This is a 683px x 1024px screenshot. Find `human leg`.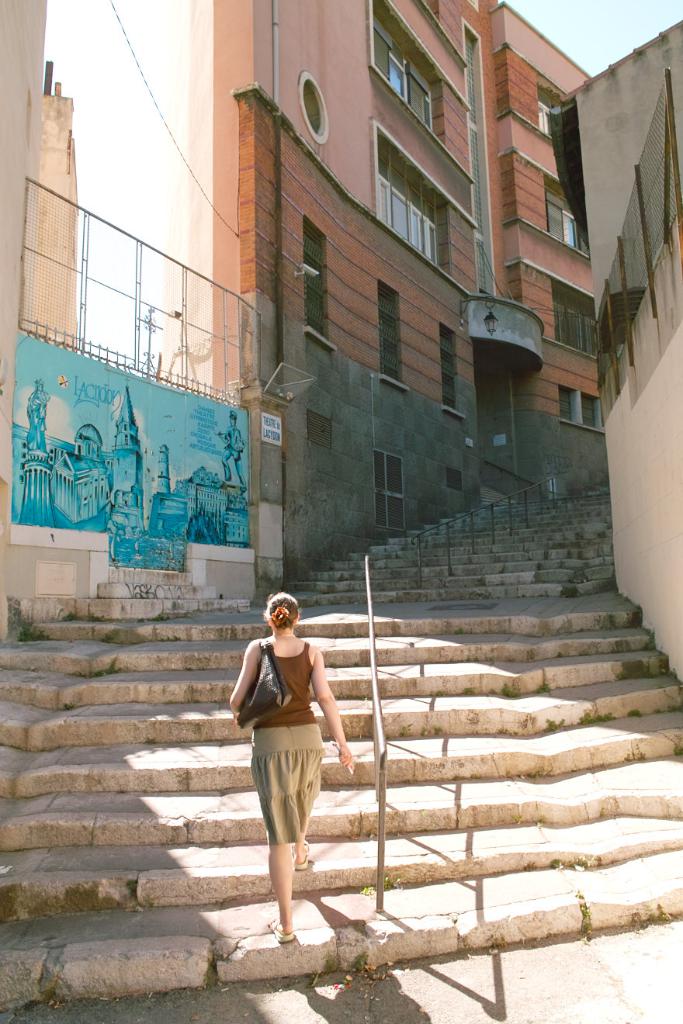
Bounding box: <region>289, 818, 310, 869</region>.
